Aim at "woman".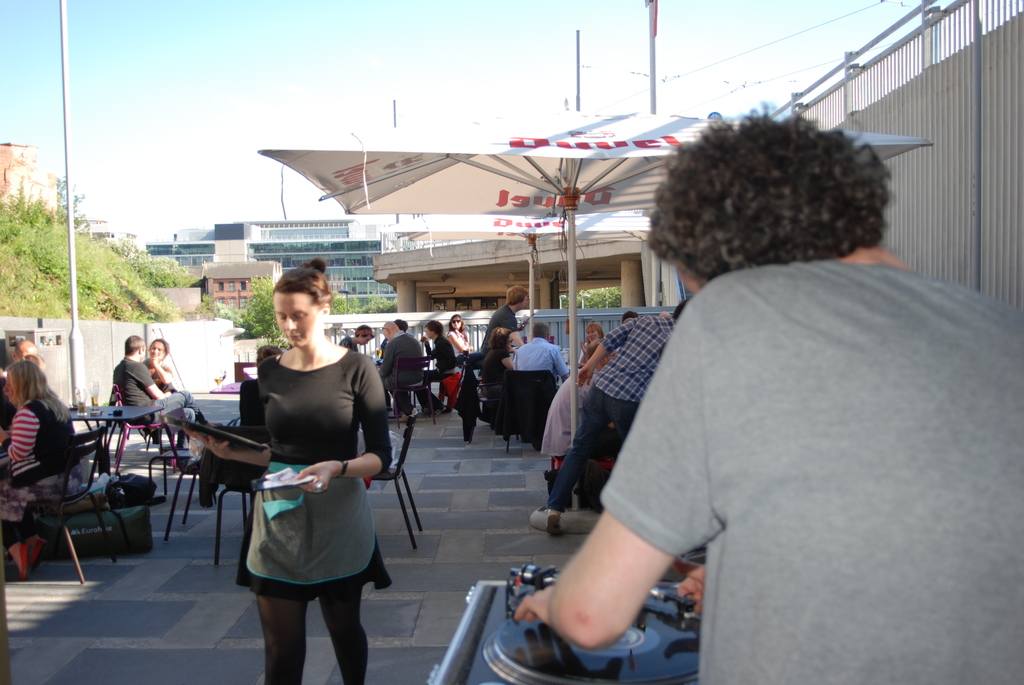
Aimed at (x1=477, y1=327, x2=517, y2=392).
